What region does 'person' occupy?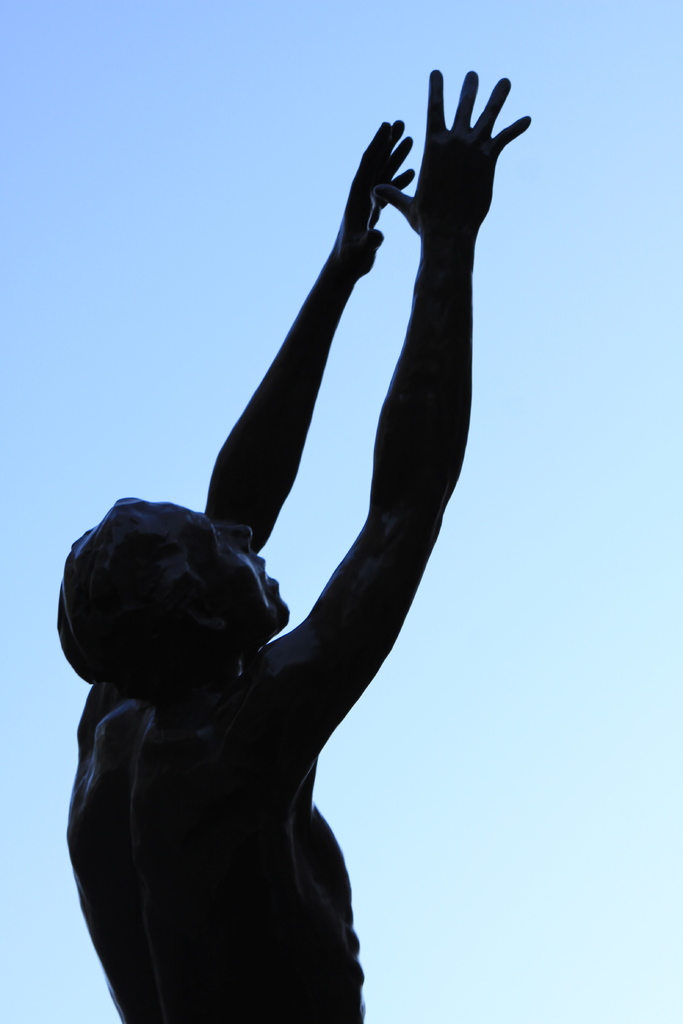
bbox=(57, 71, 532, 1023).
